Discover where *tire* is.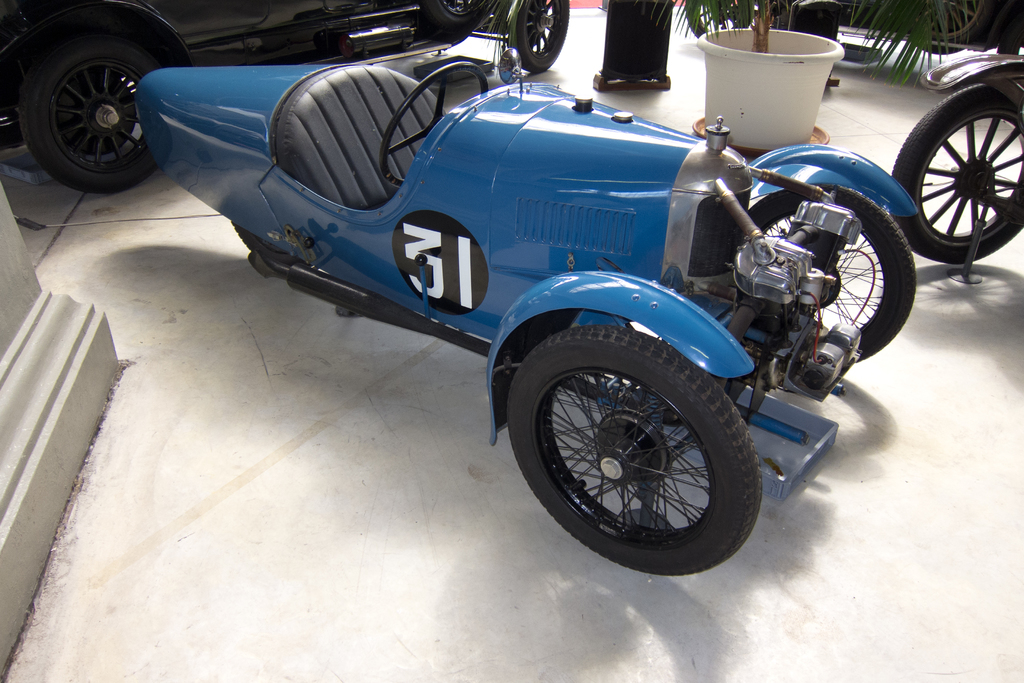
Discovered at region(17, 30, 173, 192).
